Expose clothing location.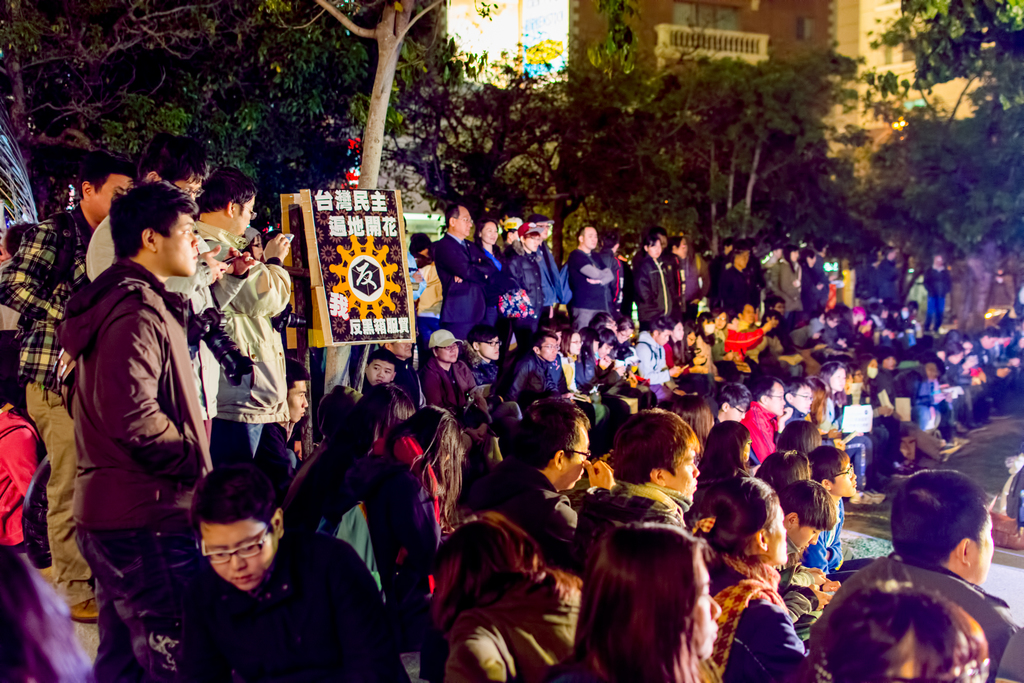
Exposed at region(493, 244, 544, 344).
